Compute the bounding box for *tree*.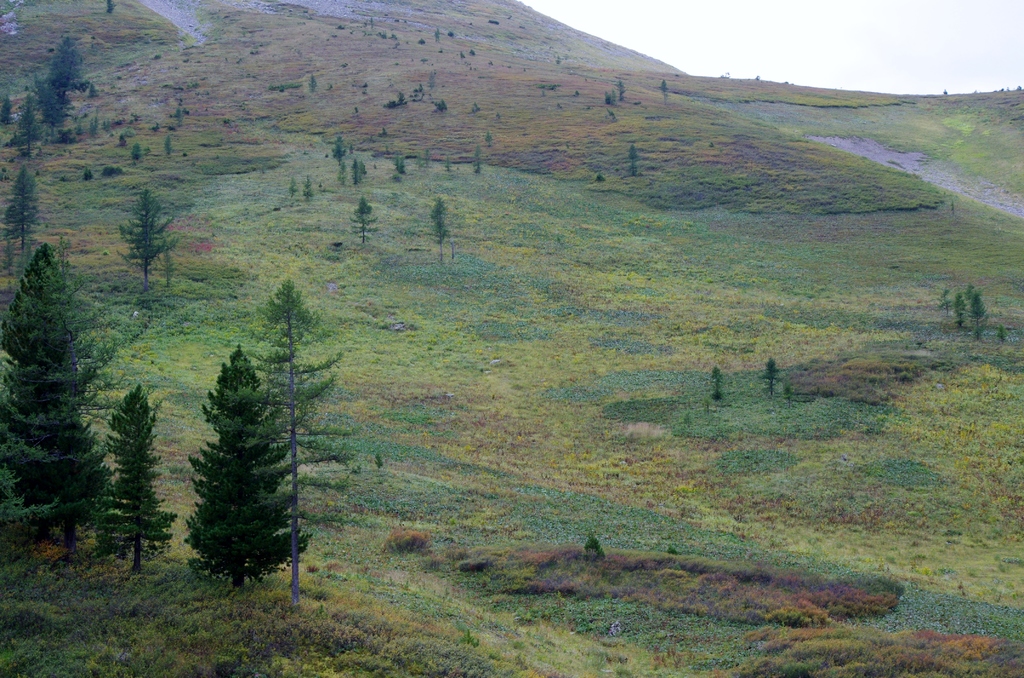
box=[996, 317, 1012, 346].
